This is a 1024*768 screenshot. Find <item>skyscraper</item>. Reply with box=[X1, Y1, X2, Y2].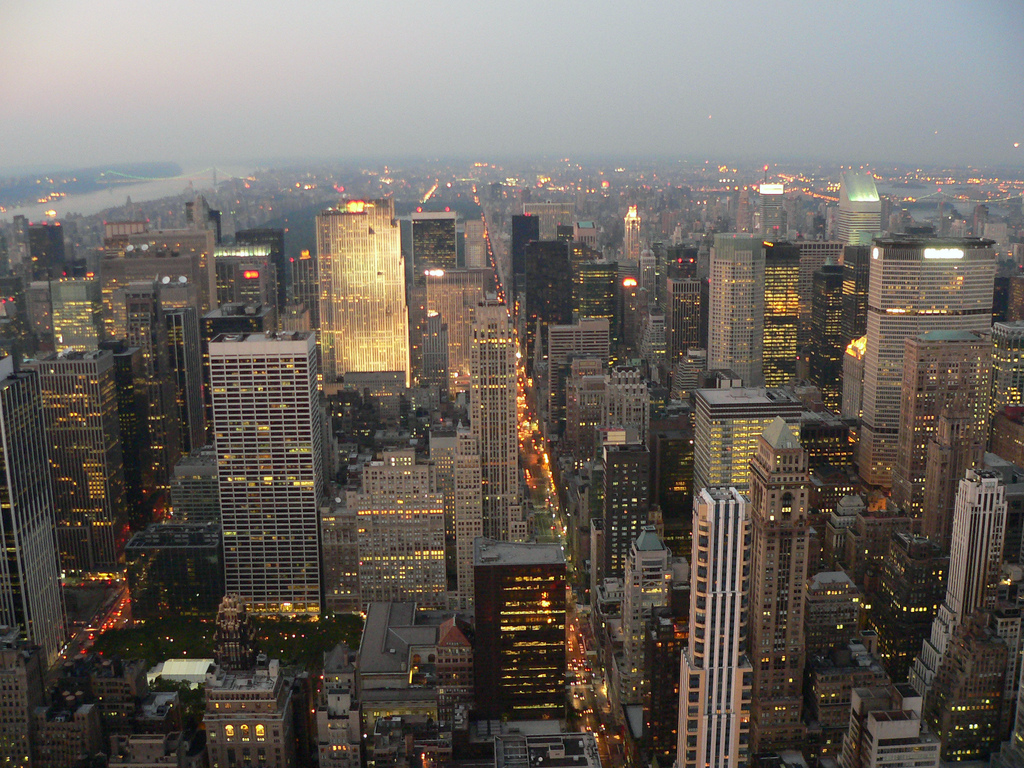
box=[511, 213, 540, 265].
